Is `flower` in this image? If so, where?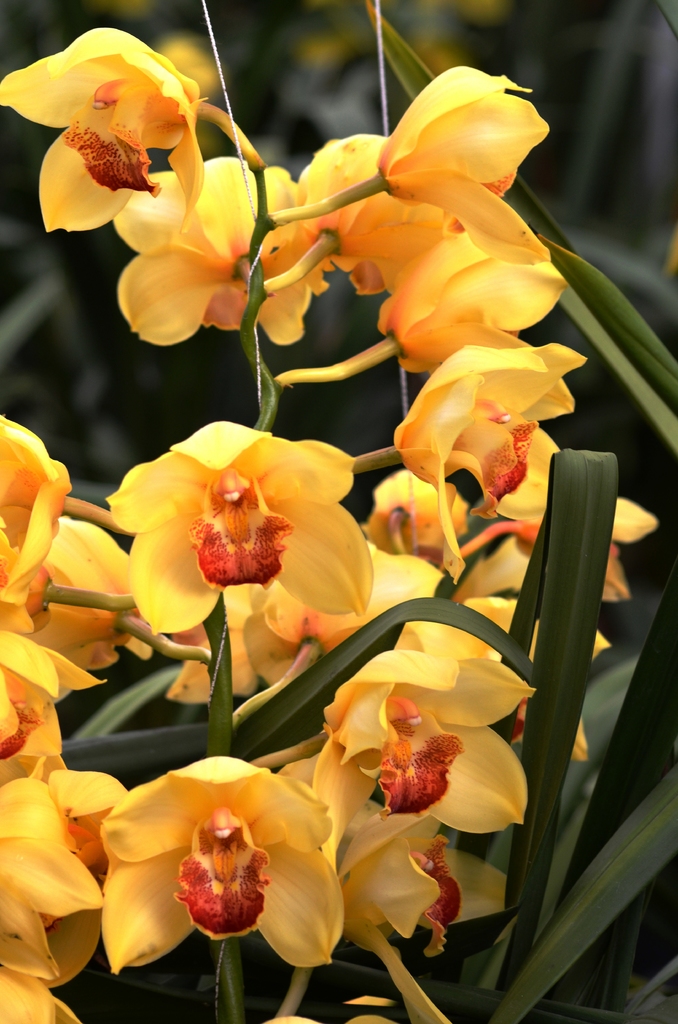
Yes, at <box>88,744,351,964</box>.
